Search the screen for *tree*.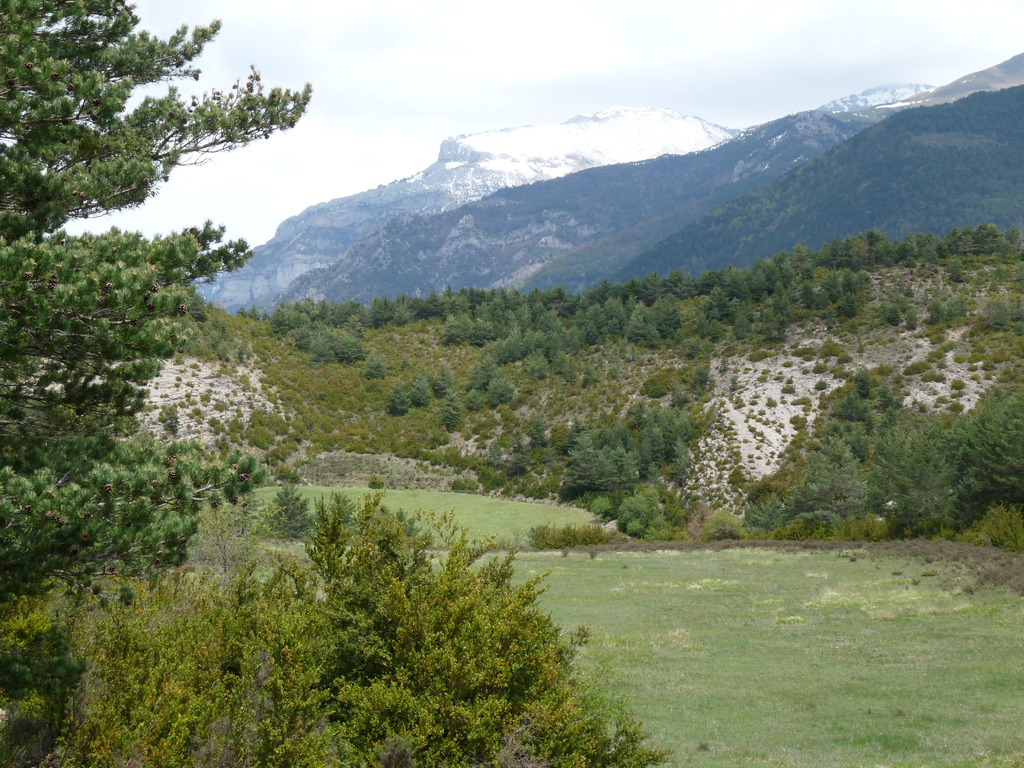
Found at 976,296,1010,333.
